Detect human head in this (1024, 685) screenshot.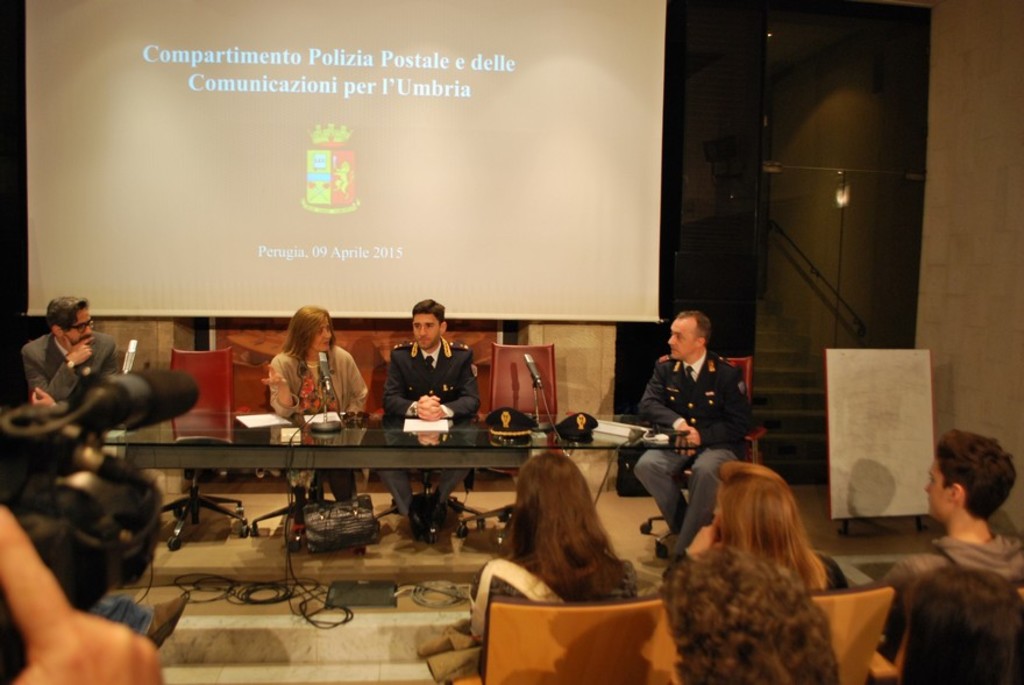
Detection: [662,547,844,684].
